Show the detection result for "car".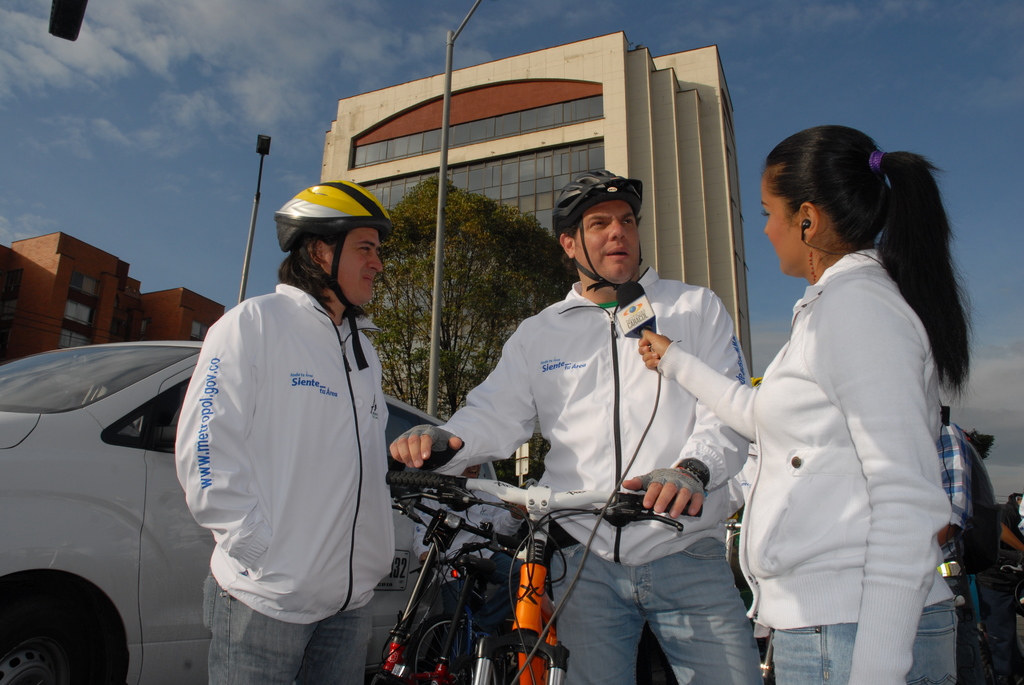
0 331 508 684.
